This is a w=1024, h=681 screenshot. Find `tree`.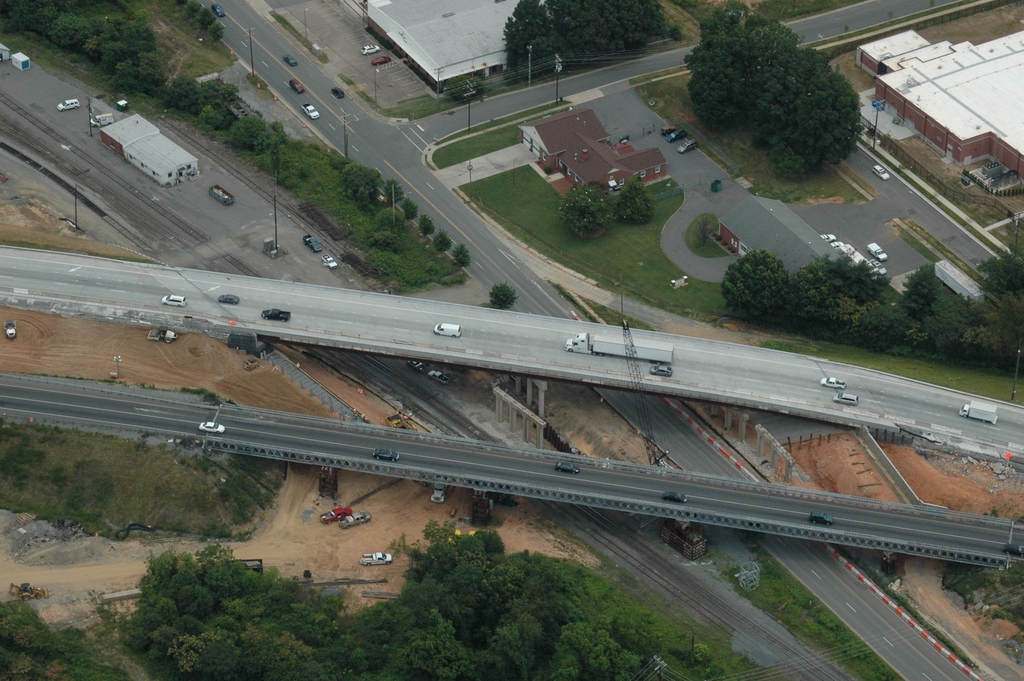
Bounding box: [558, 186, 621, 230].
